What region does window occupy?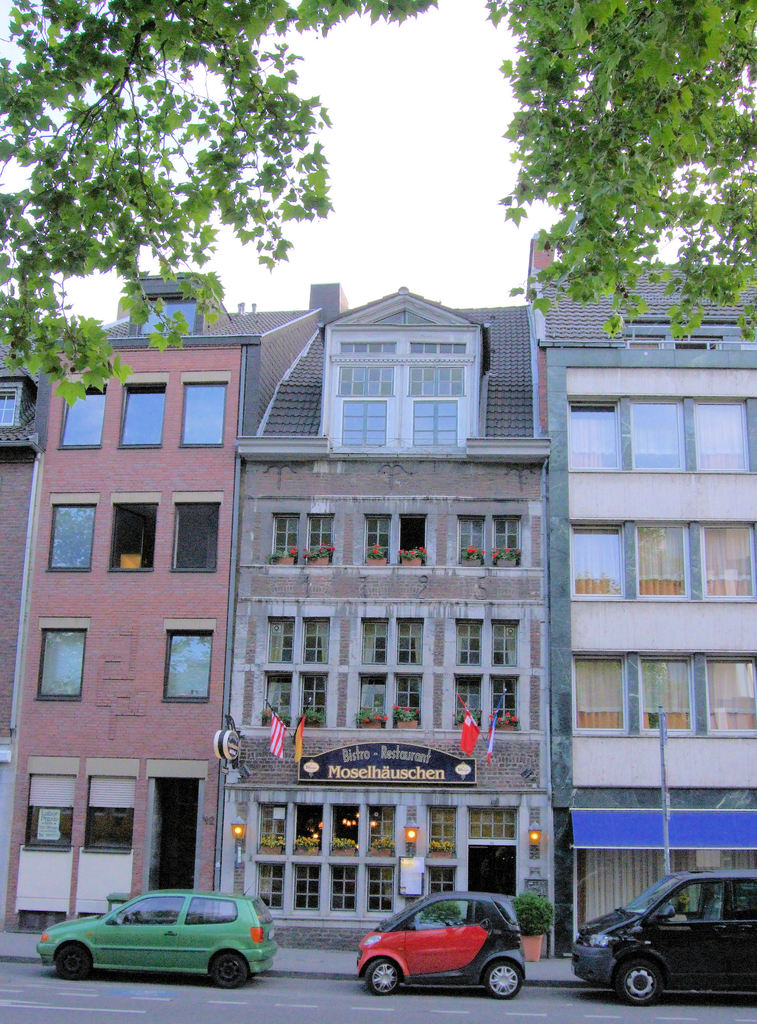
571:527:623:598.
